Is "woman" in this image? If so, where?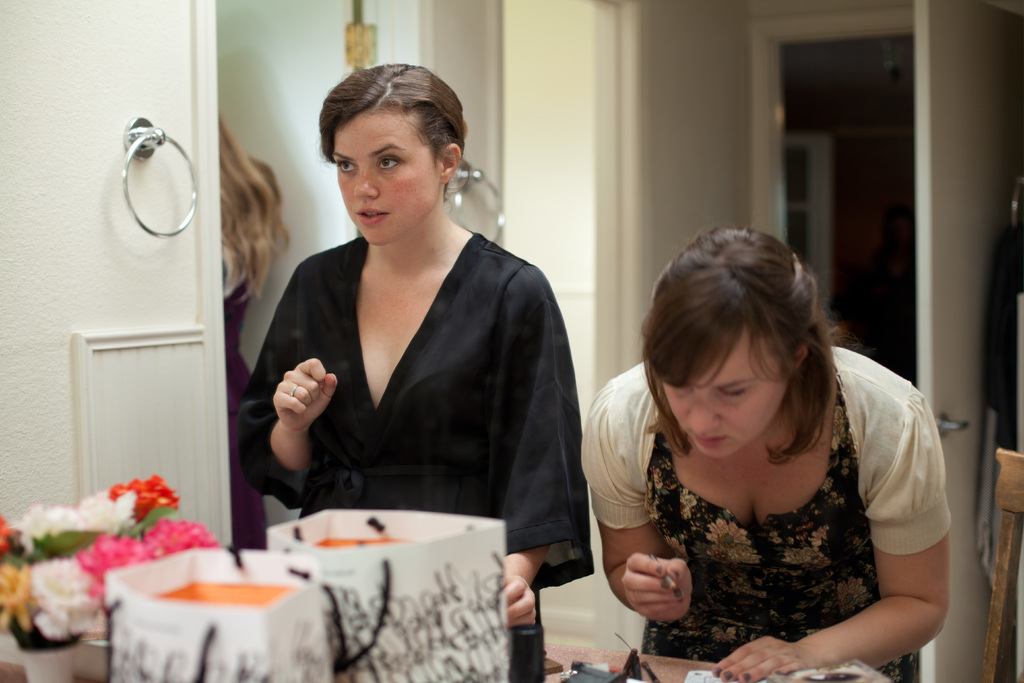
Yes, at 231,60,597,682.
